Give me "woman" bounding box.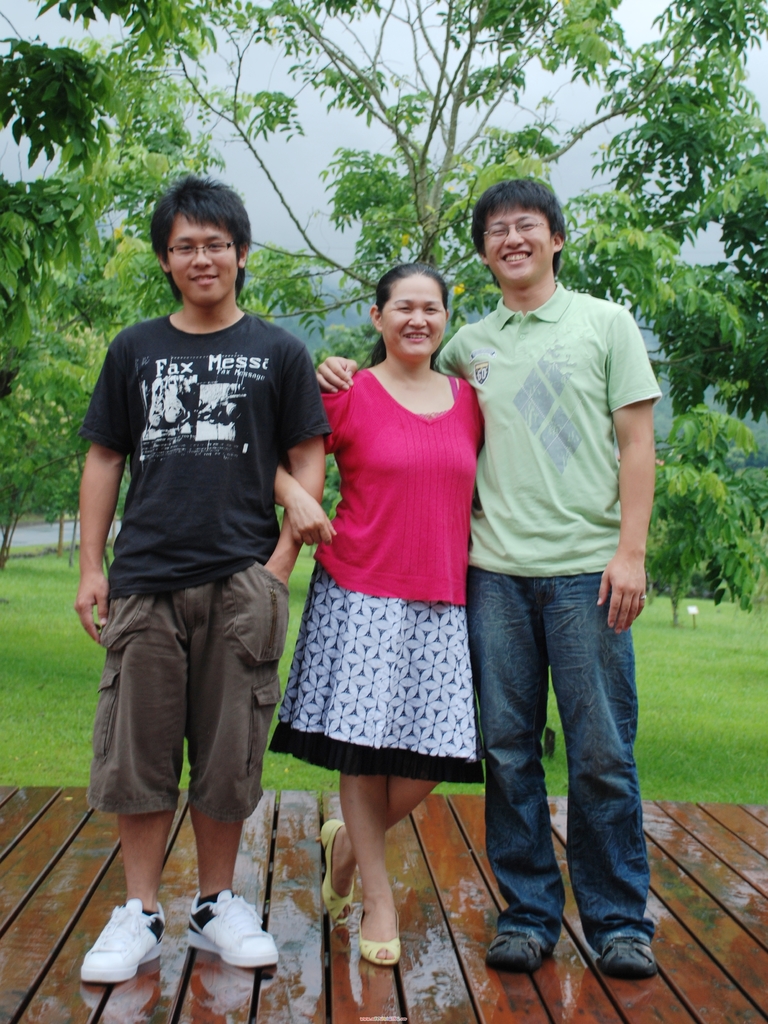
274:261:488:962.
